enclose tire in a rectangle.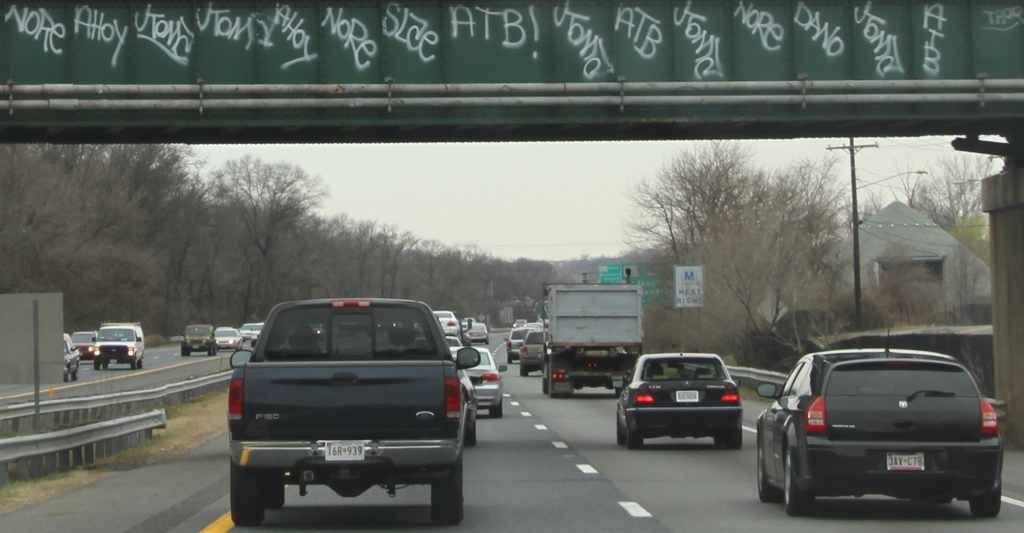
{"left": 783, "top": 441, "right": 812, "bottom": 516}.
